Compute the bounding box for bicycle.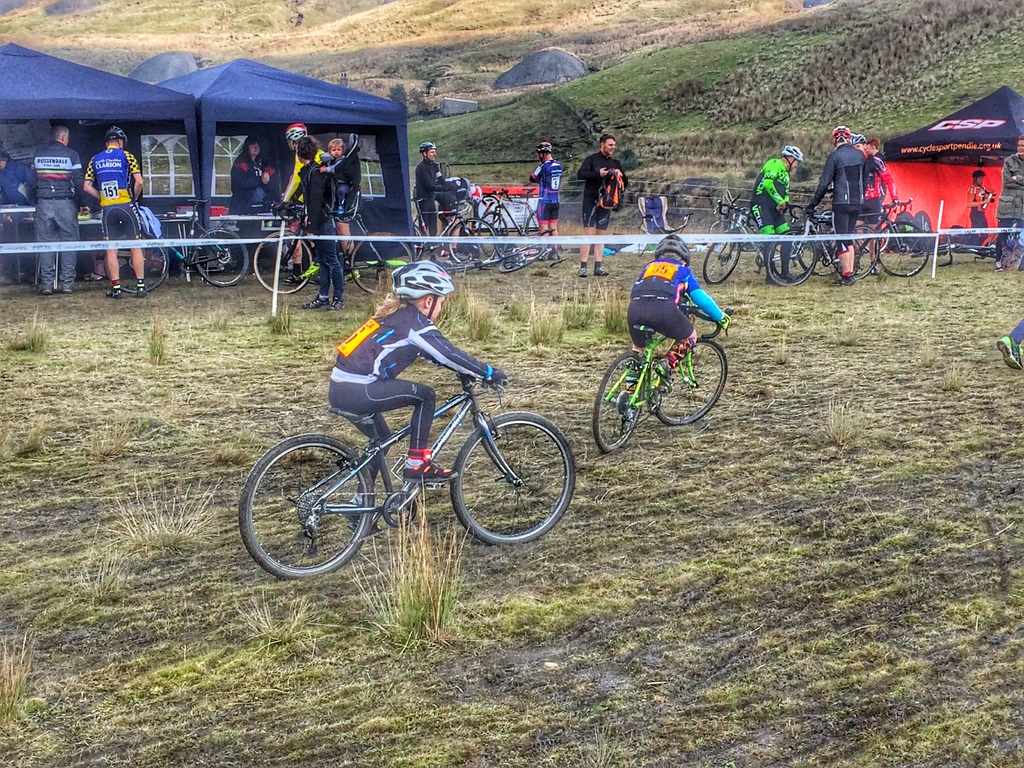
(x1=588, y1=294, x2=730, y2=458).
